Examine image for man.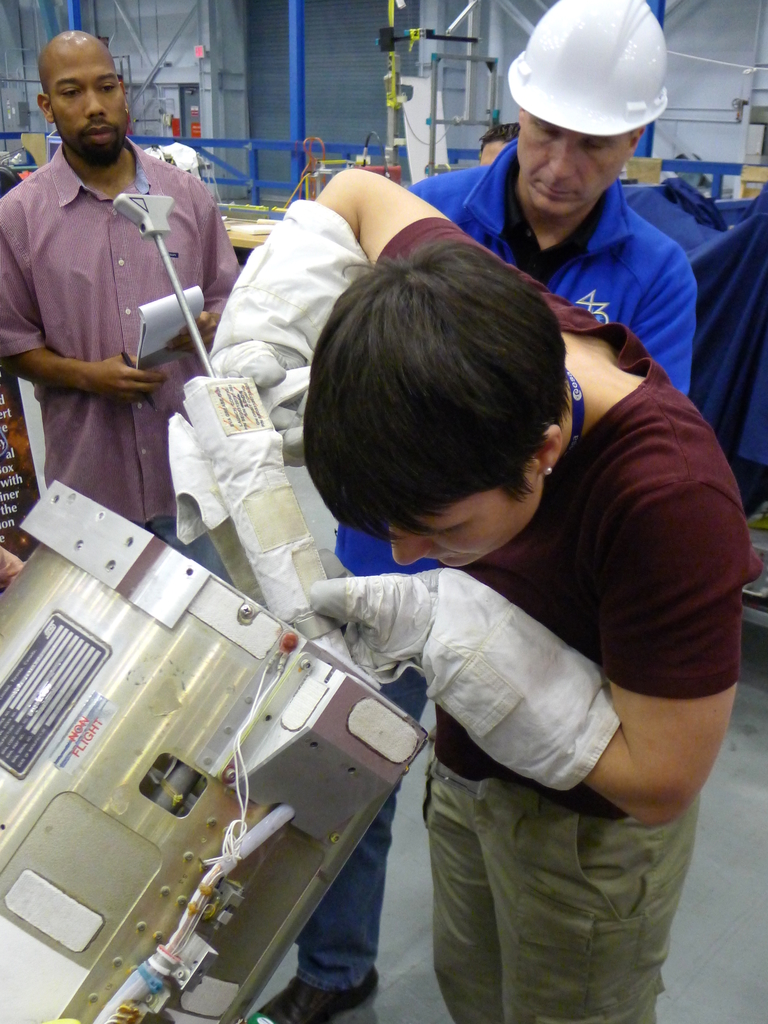
Examination result: 252, 0, 700, 1023.
